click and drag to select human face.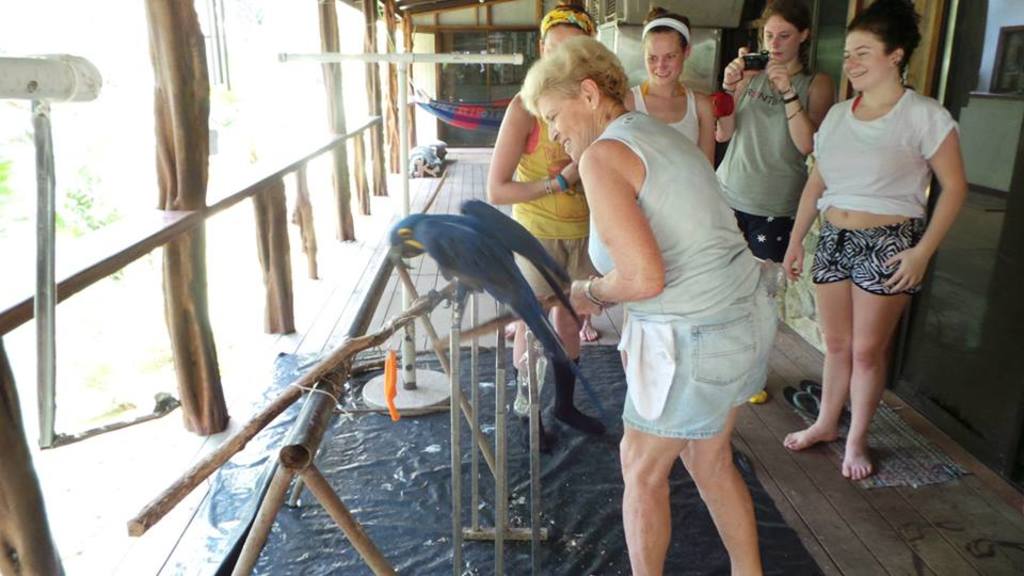
Selection: 645 29 681 85.
